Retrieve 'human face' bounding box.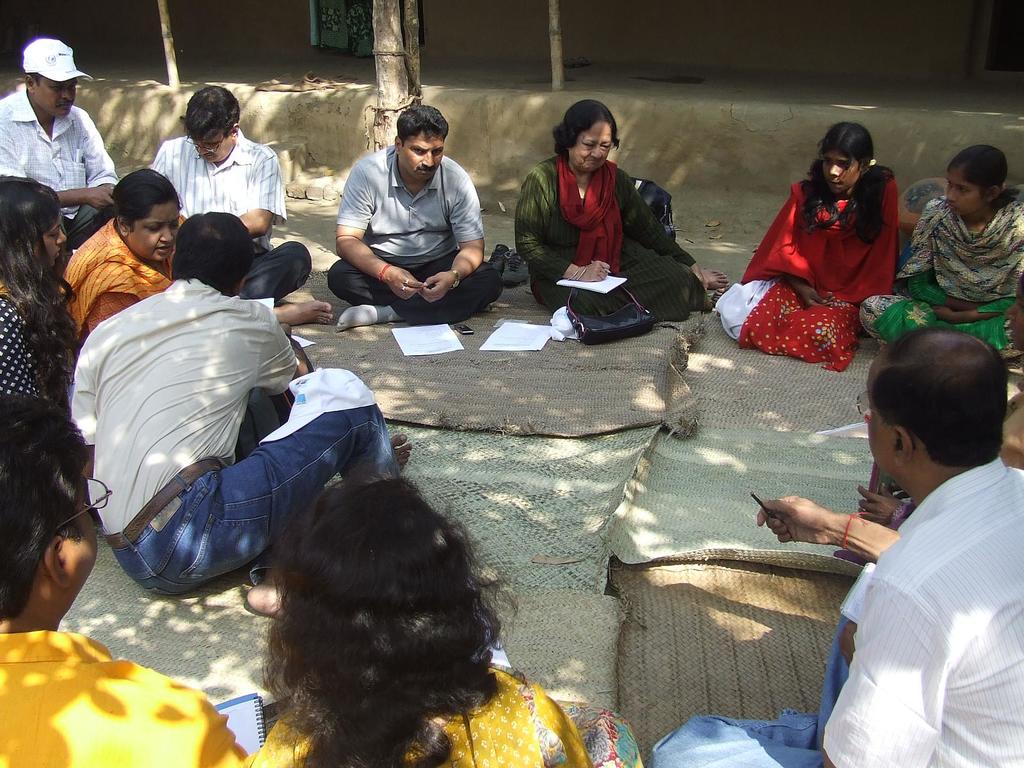
Bounding box: left=822, top=148, right=861, bottom=194.
